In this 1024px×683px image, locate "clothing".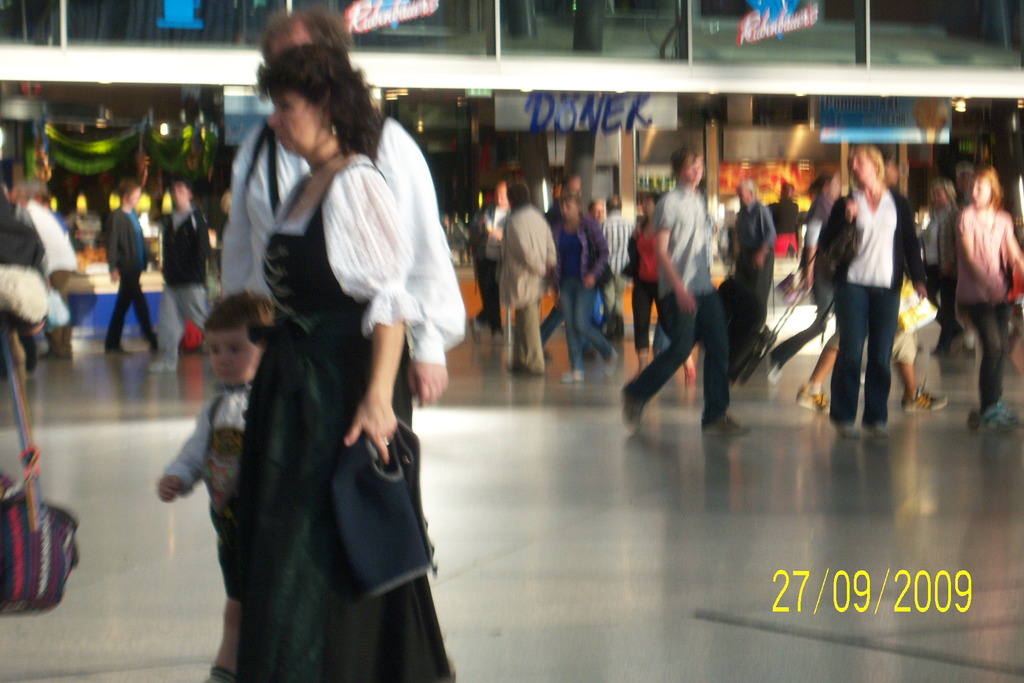
Bounding box: [left=770, top=220, right=838, bottom=363].
